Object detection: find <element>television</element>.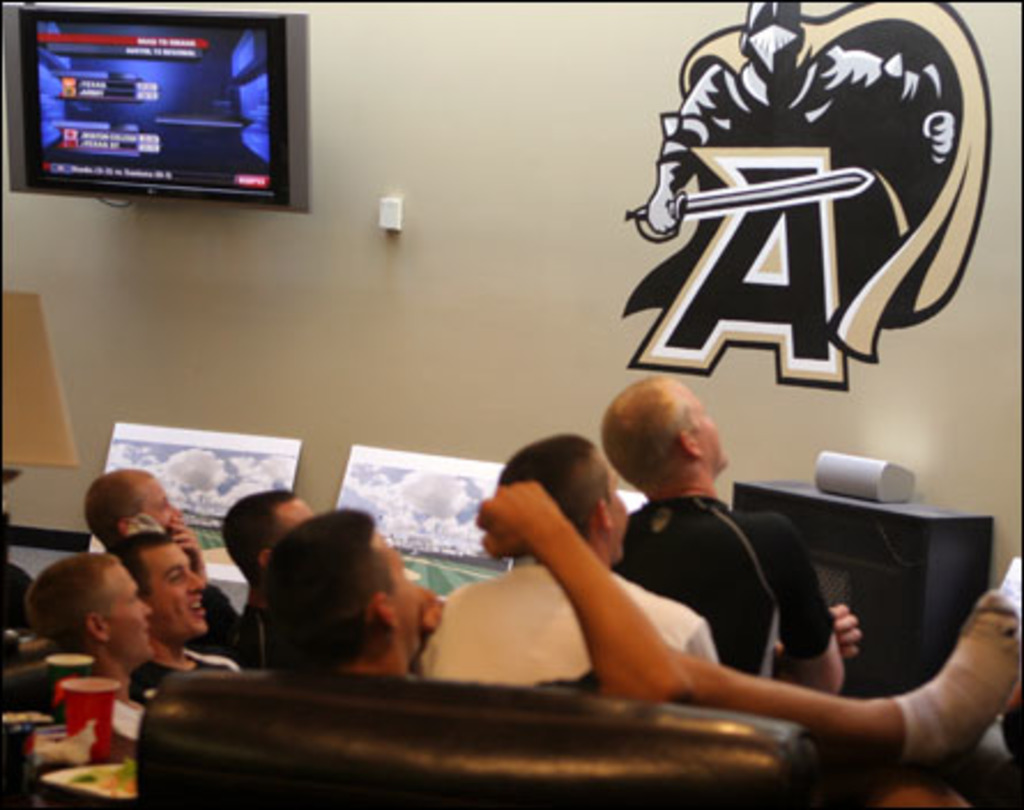
[left=2, top=5, right=311, bottom=214].
